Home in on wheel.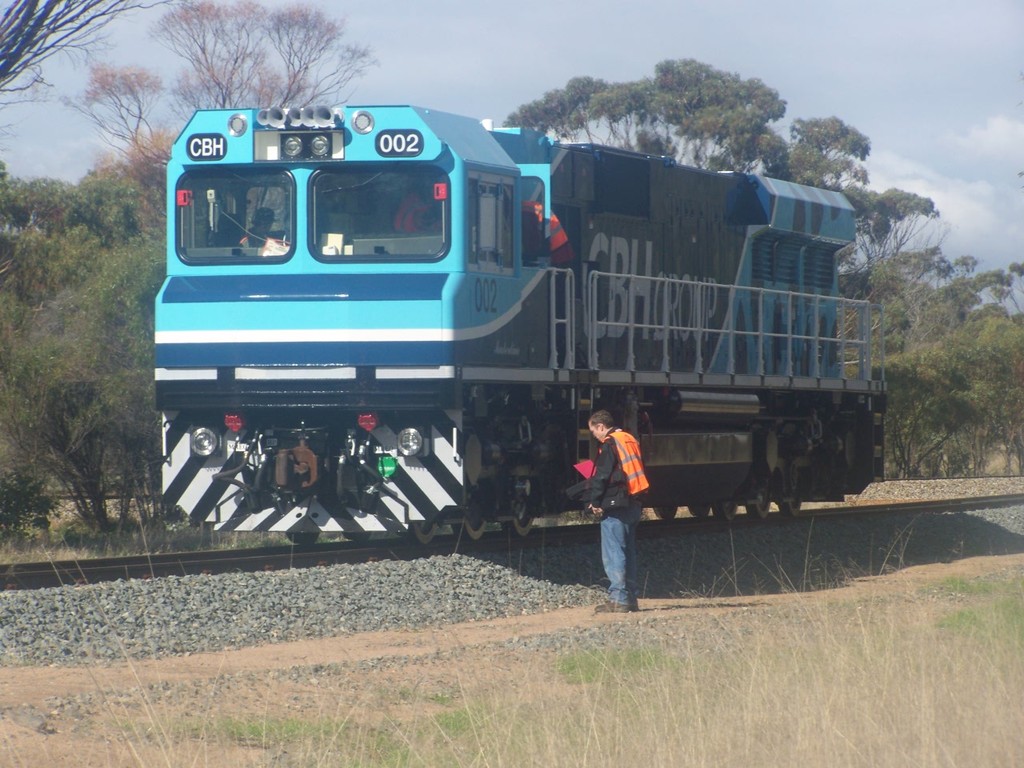
Homed in at [left=689, top=505, right=711, bottom=517].
